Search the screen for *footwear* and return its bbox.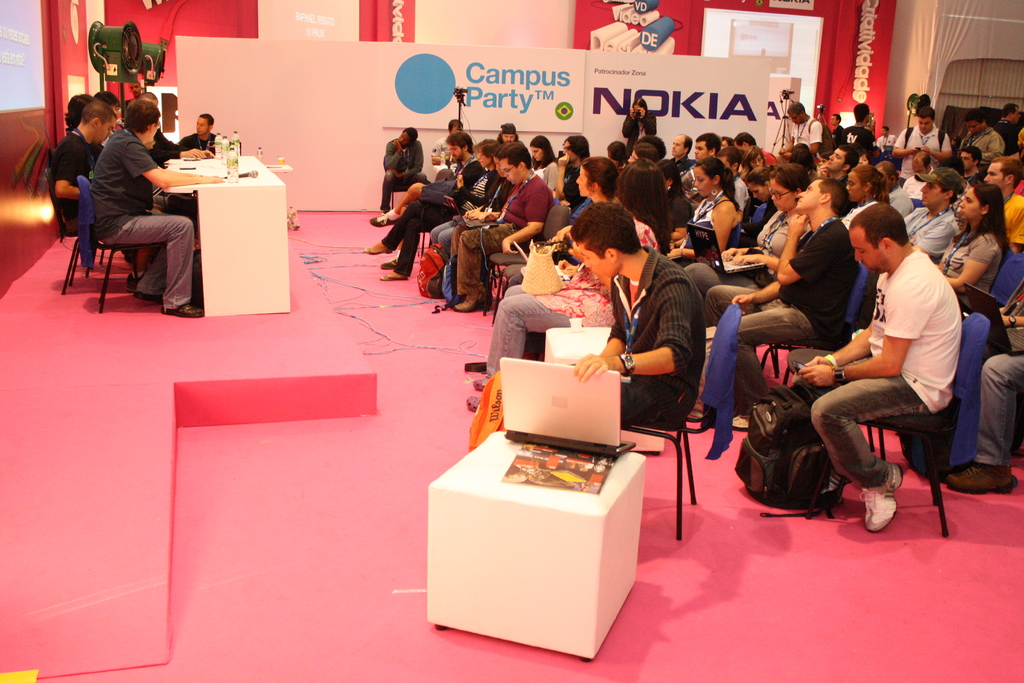
Found: 380 275 408 282.
